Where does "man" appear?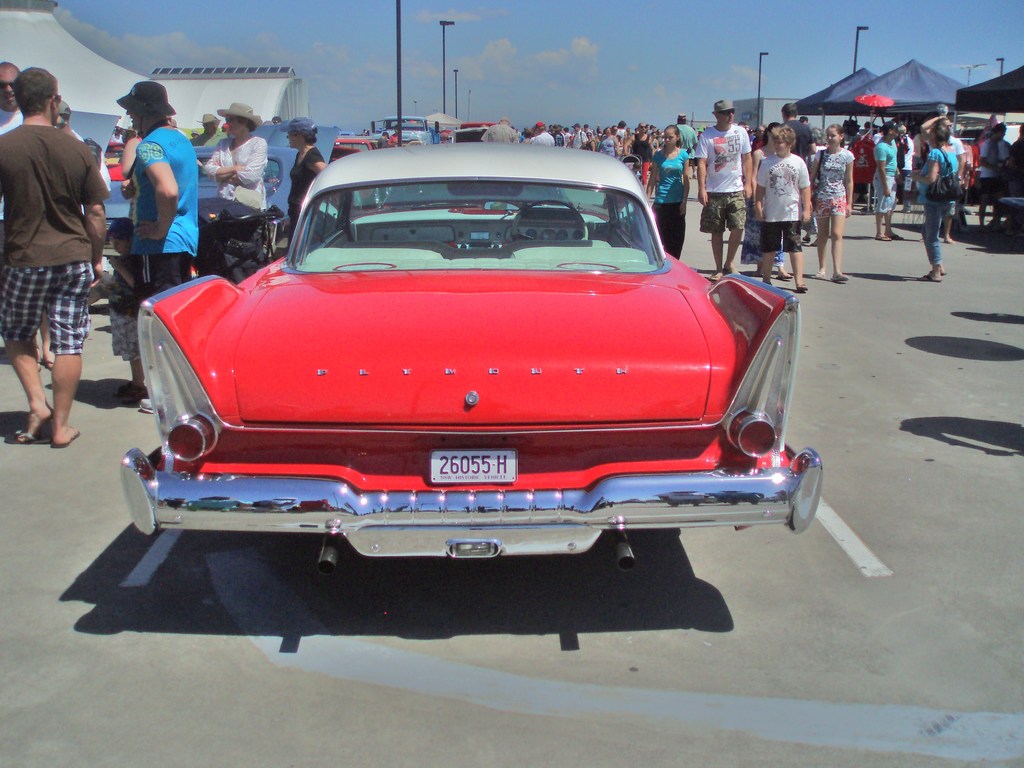
Appears at select_region(624, 122, 653, 176).
